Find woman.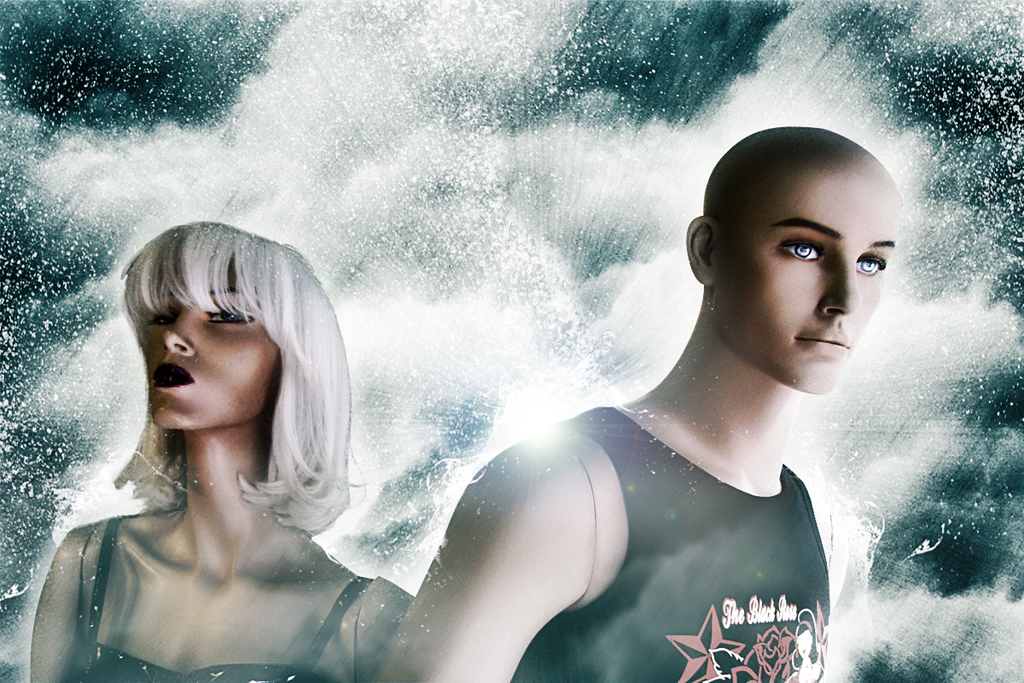
(41, 201, 415, 673).
